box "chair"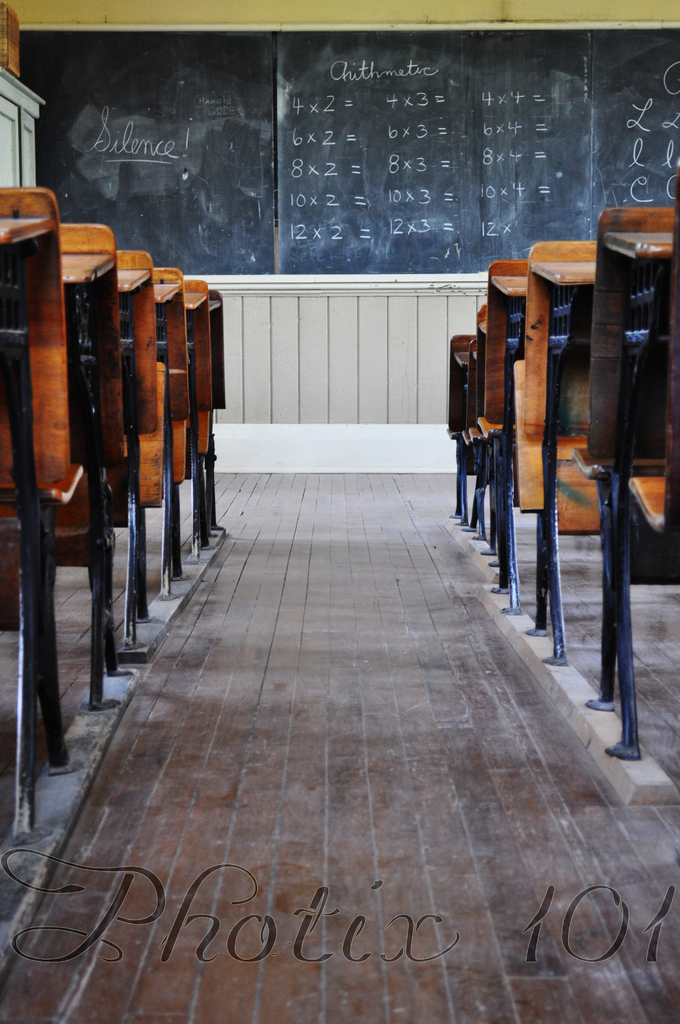
504/237/595/672
